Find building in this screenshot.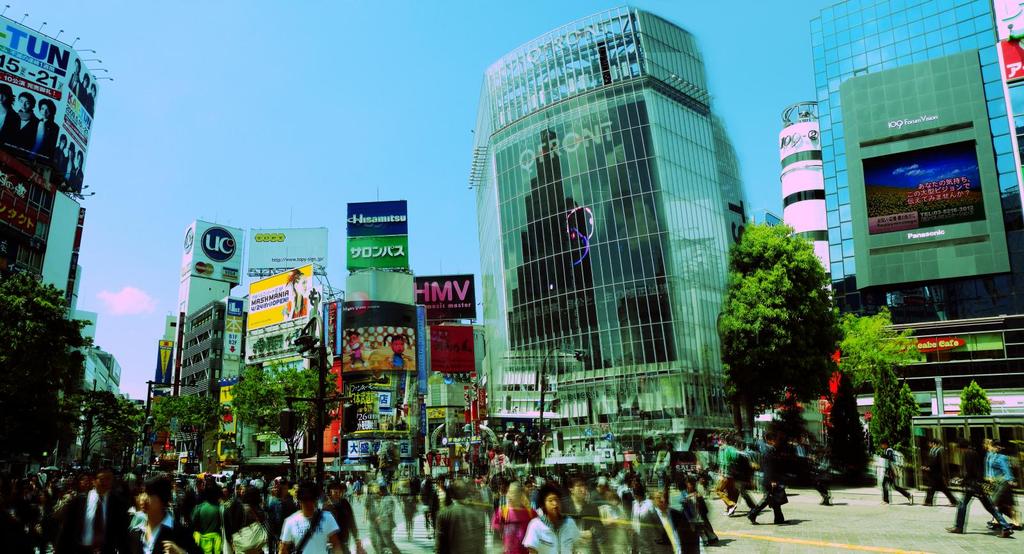
The bounding box for building is x1=780 y1=0 x2=1023 y2=482.
